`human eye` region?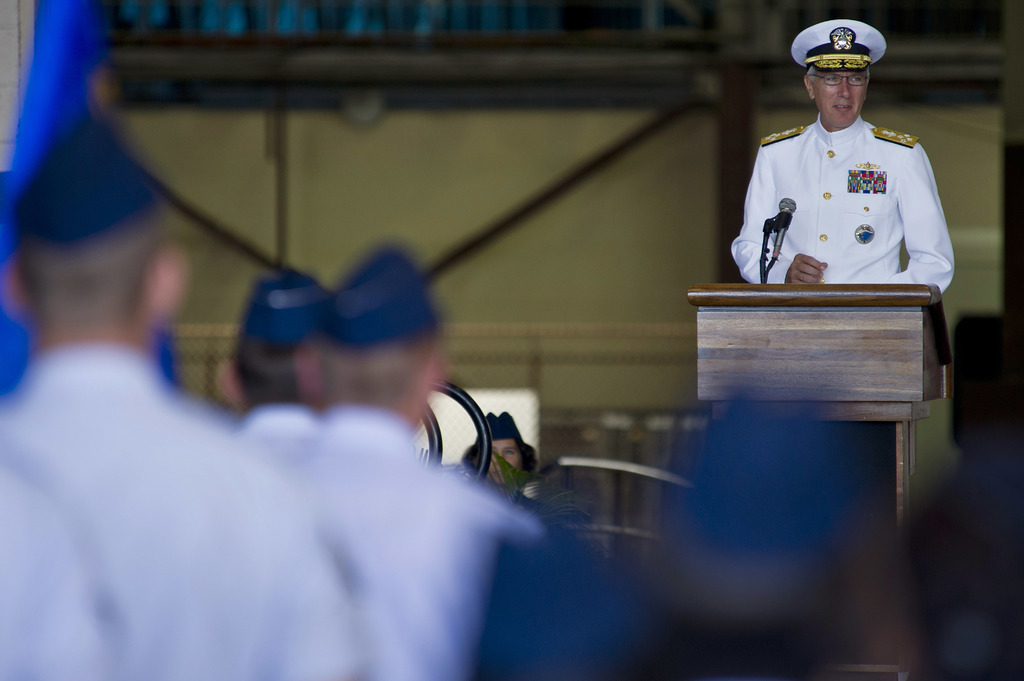
BBox(505, 449, 515, 457)
